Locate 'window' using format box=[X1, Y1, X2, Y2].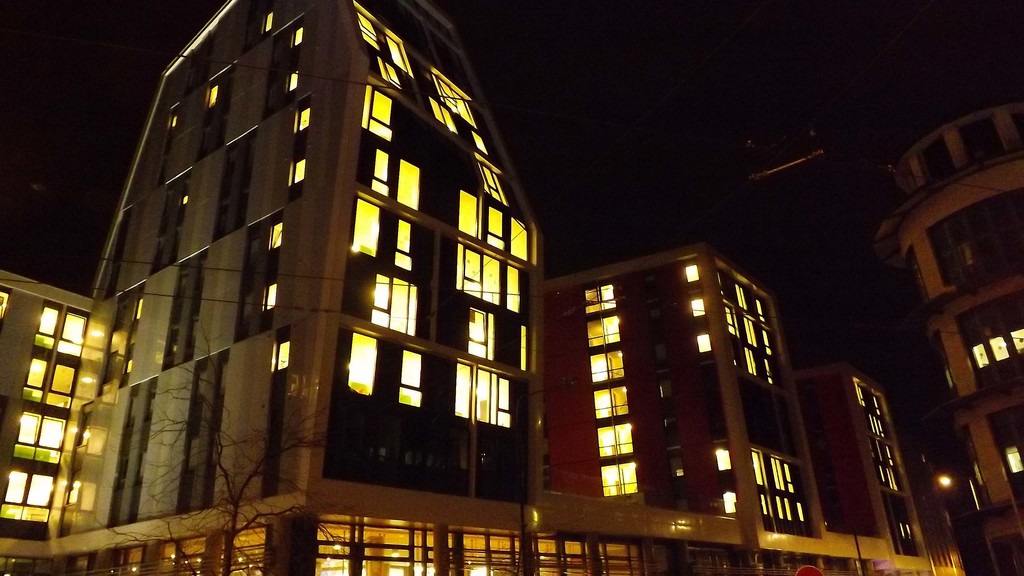
box=[351, 198, 416, 271].
